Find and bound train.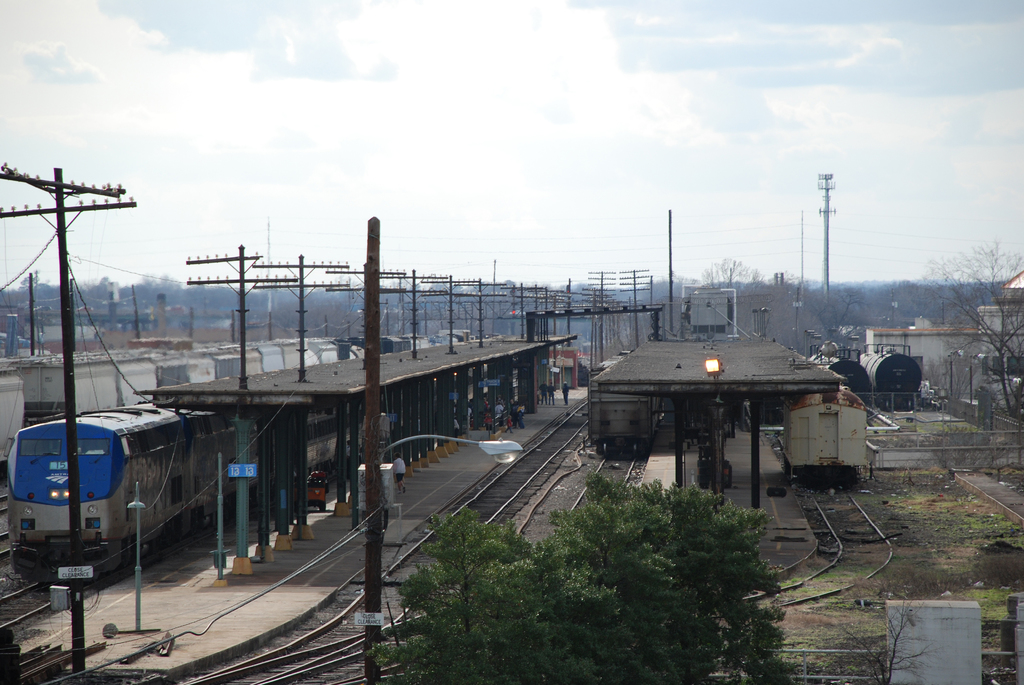
Bound: 588/346/663/447.
